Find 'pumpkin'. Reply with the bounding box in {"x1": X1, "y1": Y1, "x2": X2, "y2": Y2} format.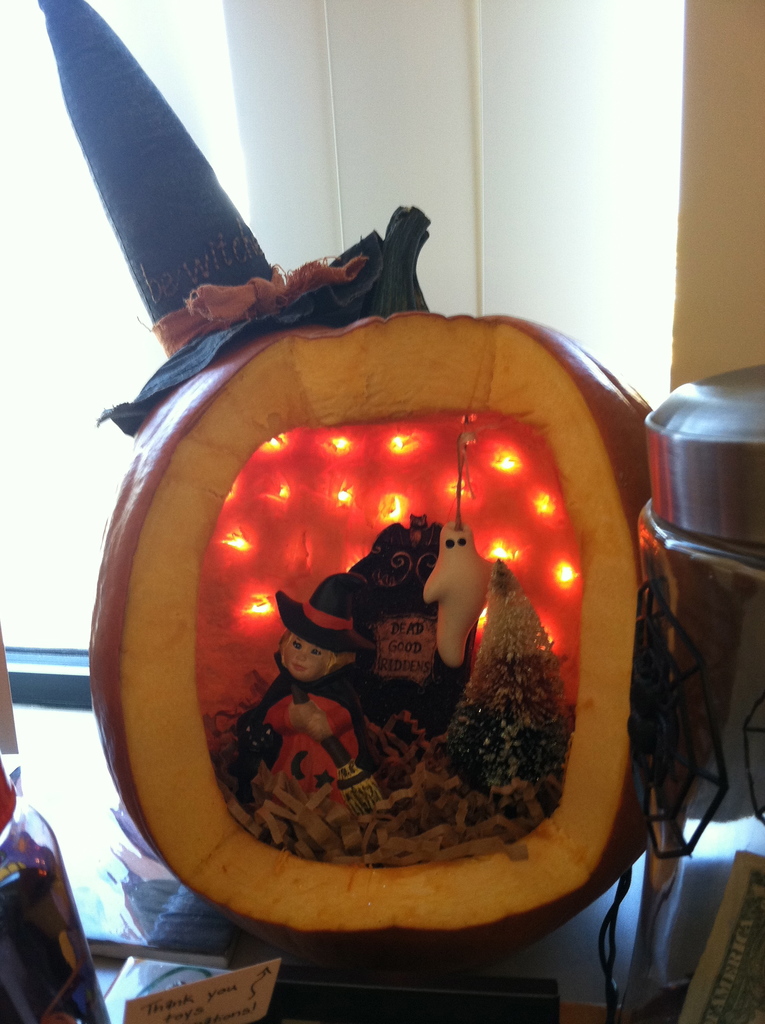
{"x1": 85, "y1": 196, "x2": 660, "y2": 975}.
